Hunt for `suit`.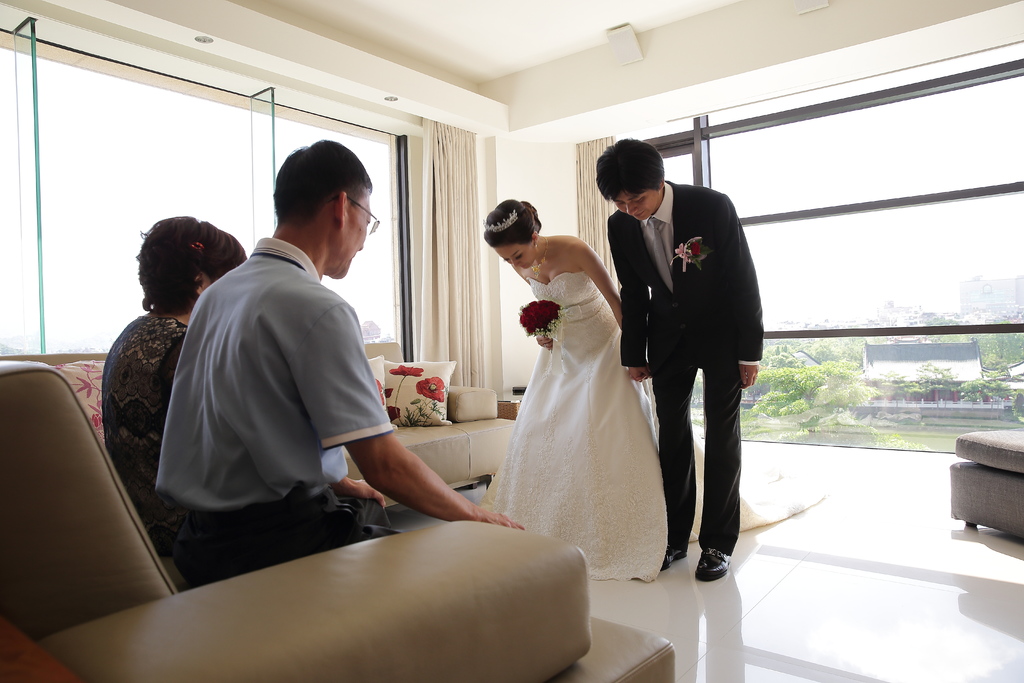
Hunted down at detection(613, 145, 760, 591).
